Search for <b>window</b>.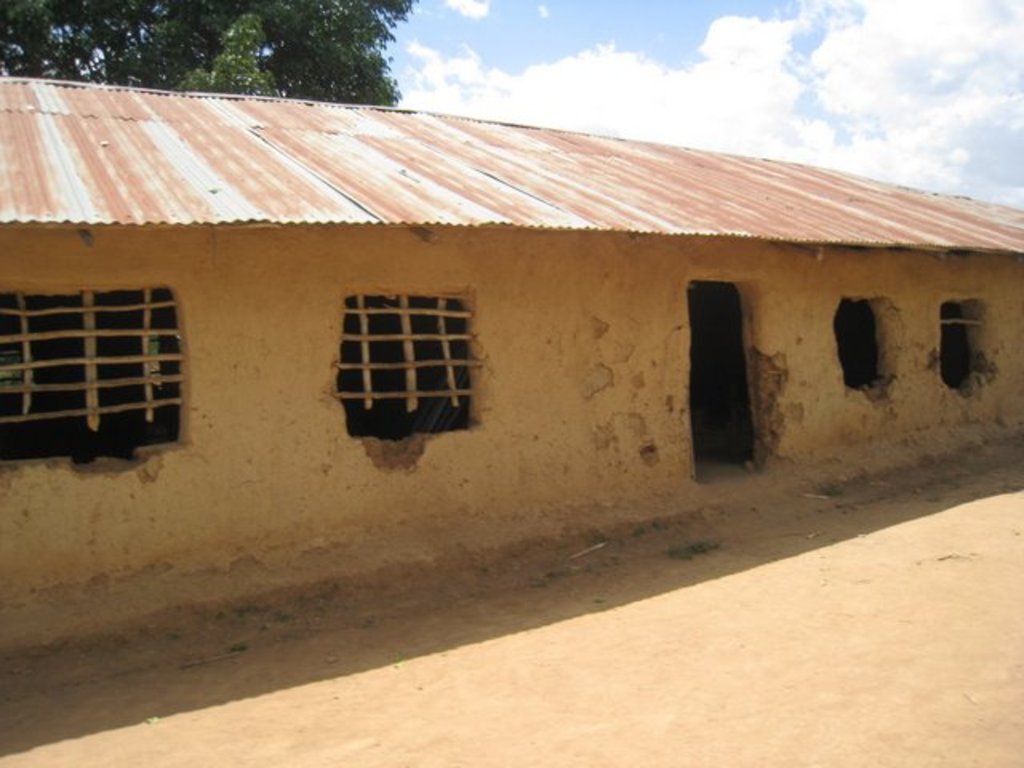
Found at box(333, 259, 483, 430).
